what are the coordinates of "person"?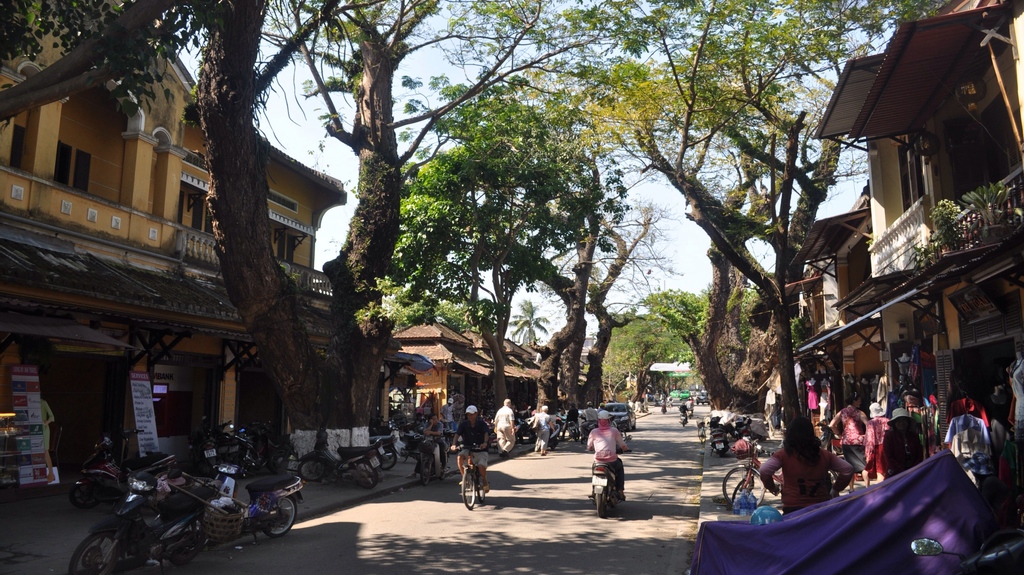
region(757, 418, 853, 516).
